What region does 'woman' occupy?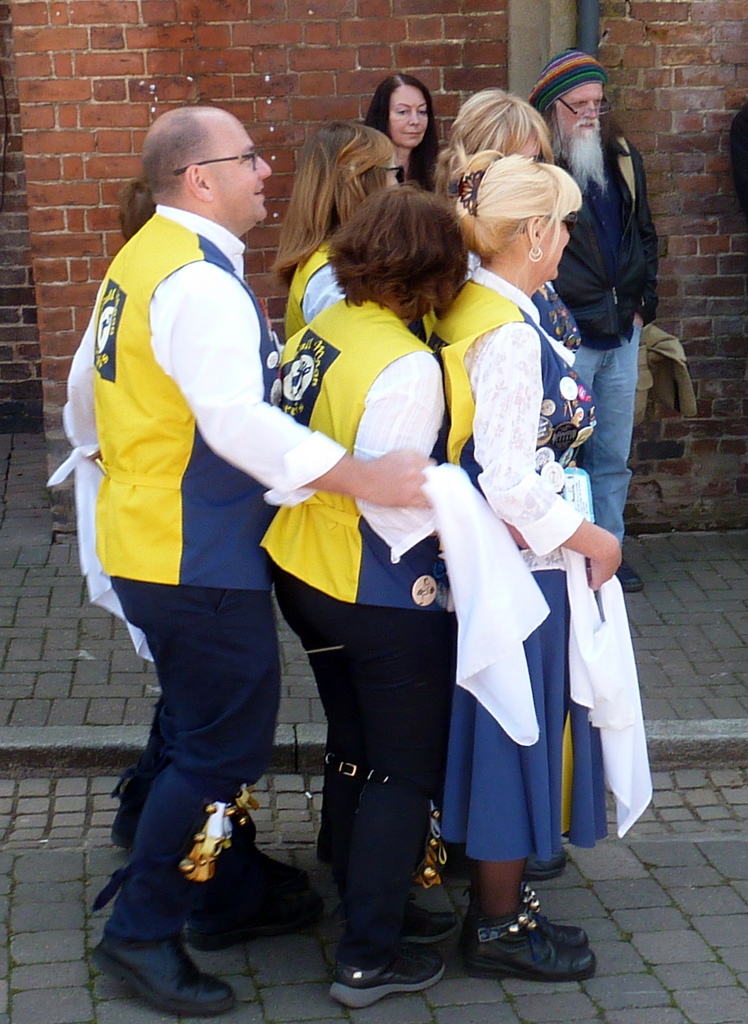
<region>423, 159, 629, 995</region>.
